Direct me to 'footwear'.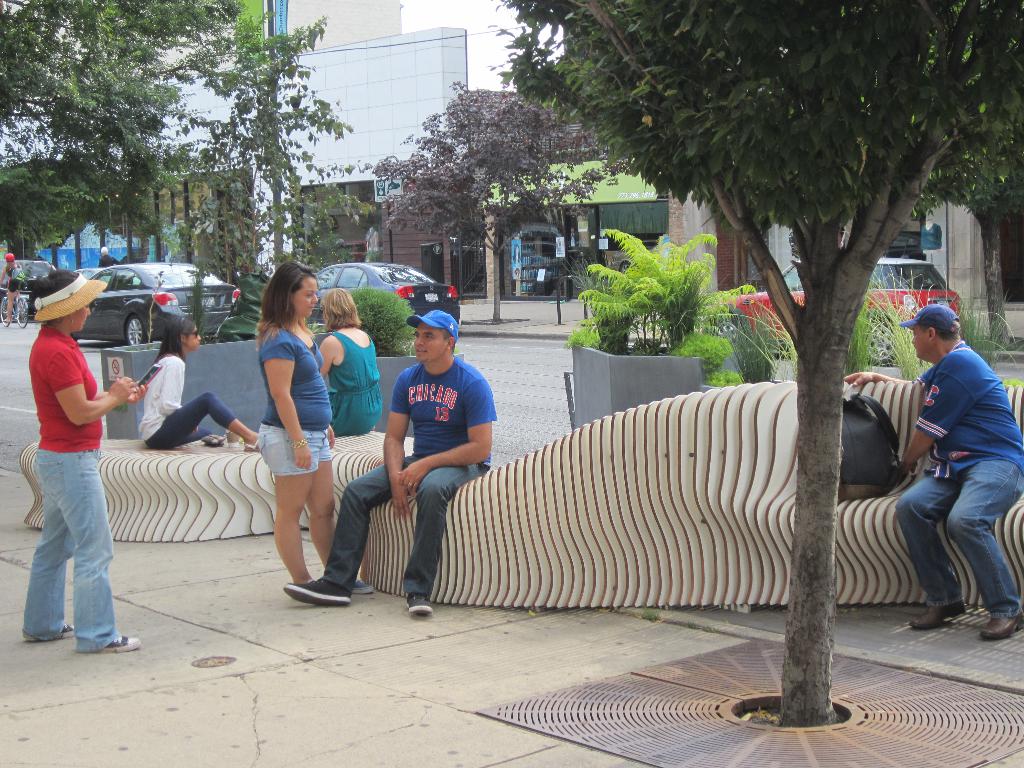
Direction: [x1=911, y1=604, x2=963, y2=628].
